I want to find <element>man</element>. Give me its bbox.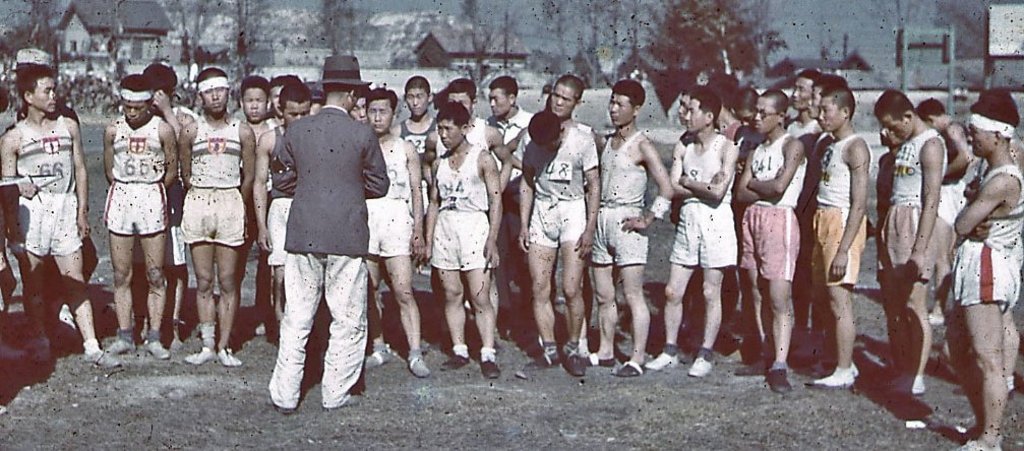
{"left": 397, "top": 72, "right": 426, "bottom": 155}.
